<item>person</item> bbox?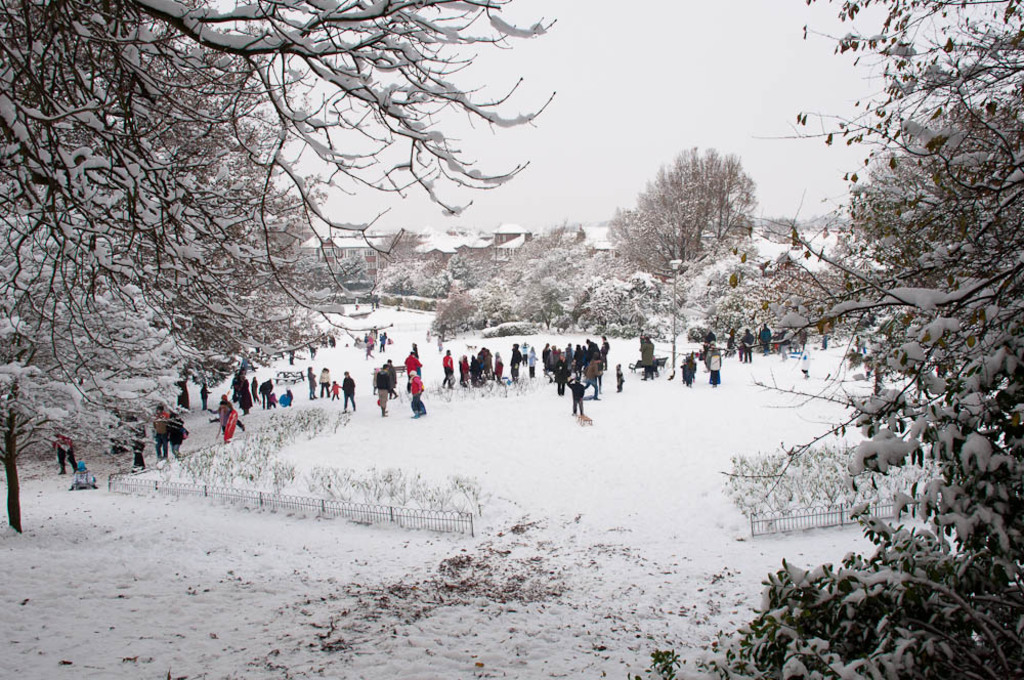
(371, 362, 397, 421)
